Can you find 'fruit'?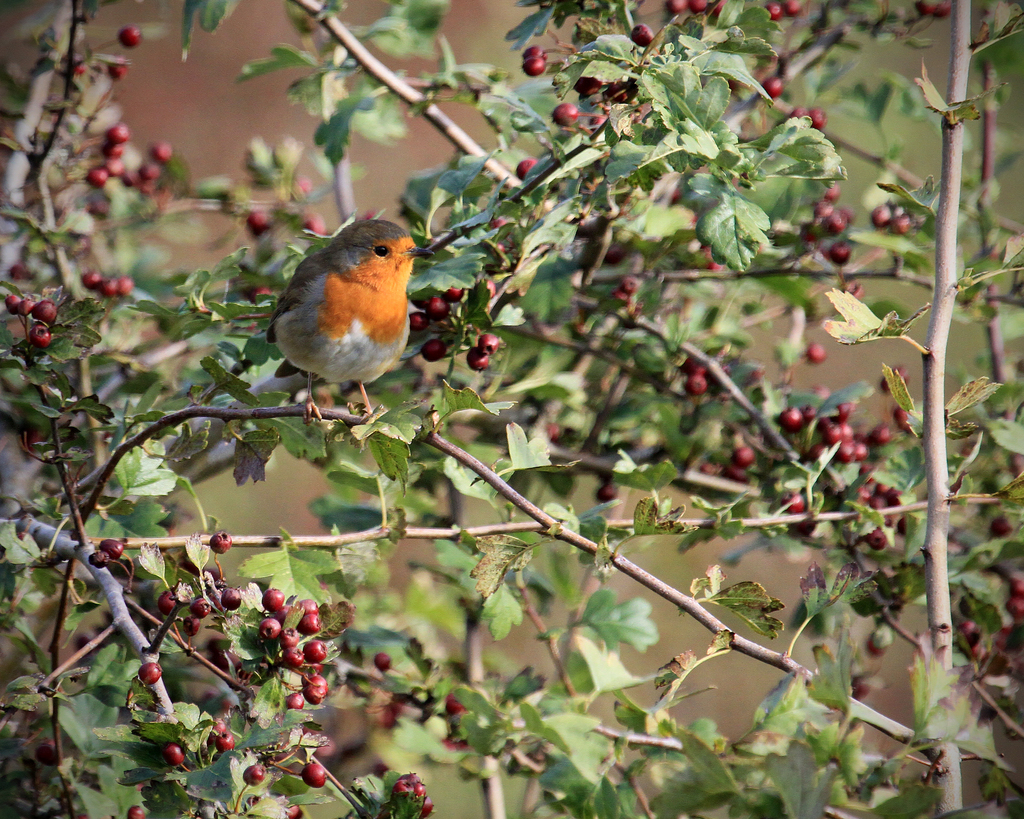
Yes, bounding box: select_region(191, 596, 210, 619).
